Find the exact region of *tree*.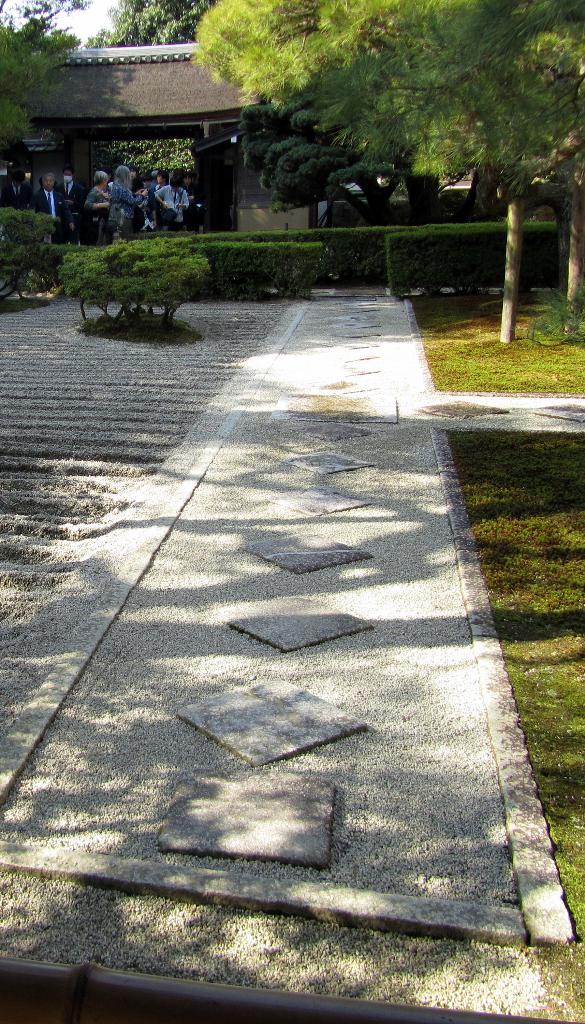
Exact region: [x1=76, y1=0, x2=225, y2=45].
